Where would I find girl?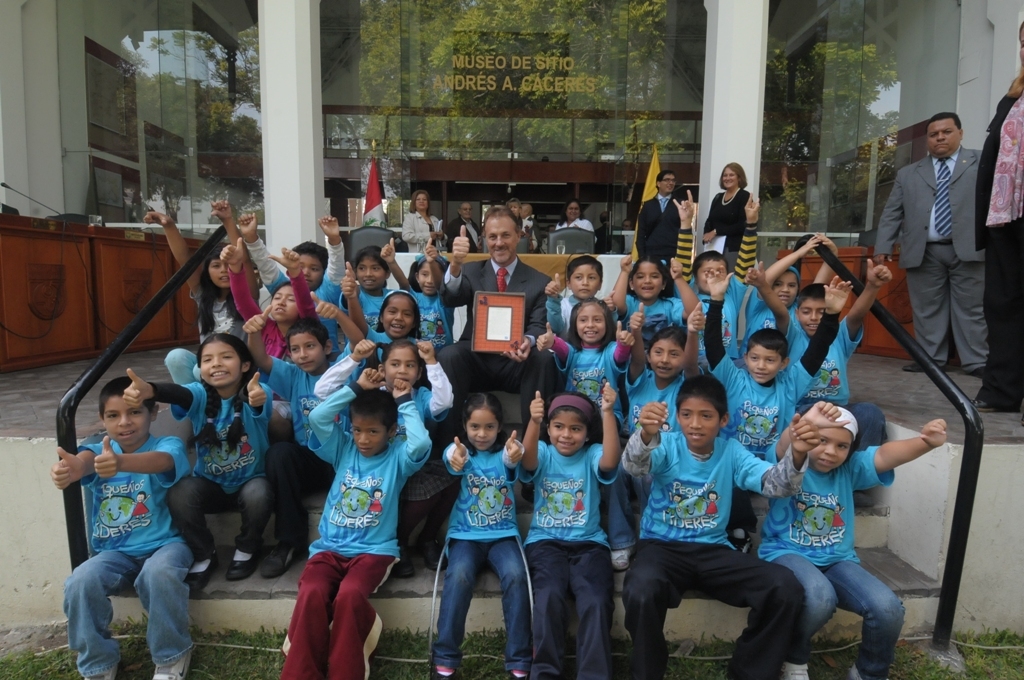
At x1=608 y1=251 x2=700 y2=349.
